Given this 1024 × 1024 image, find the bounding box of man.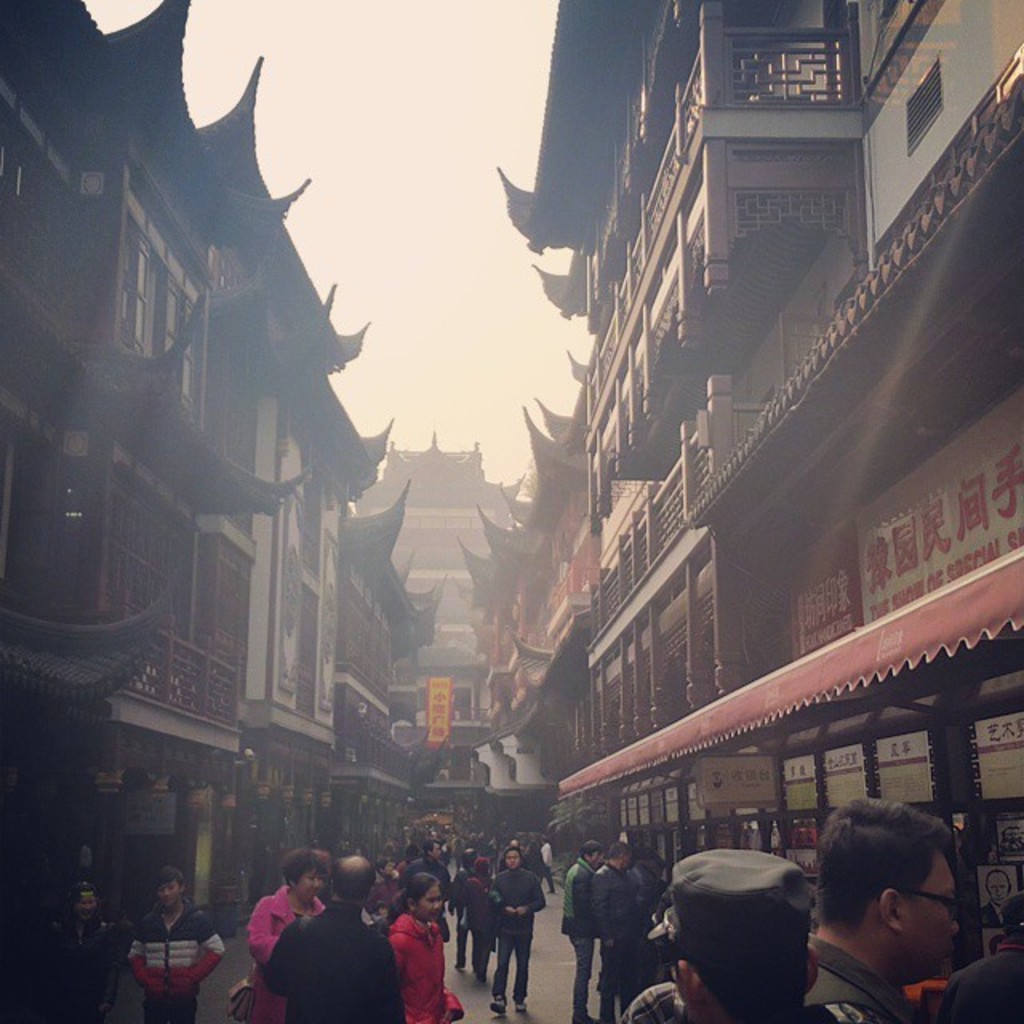
[x1=125, y1=861, x2=229, y2=1022].
